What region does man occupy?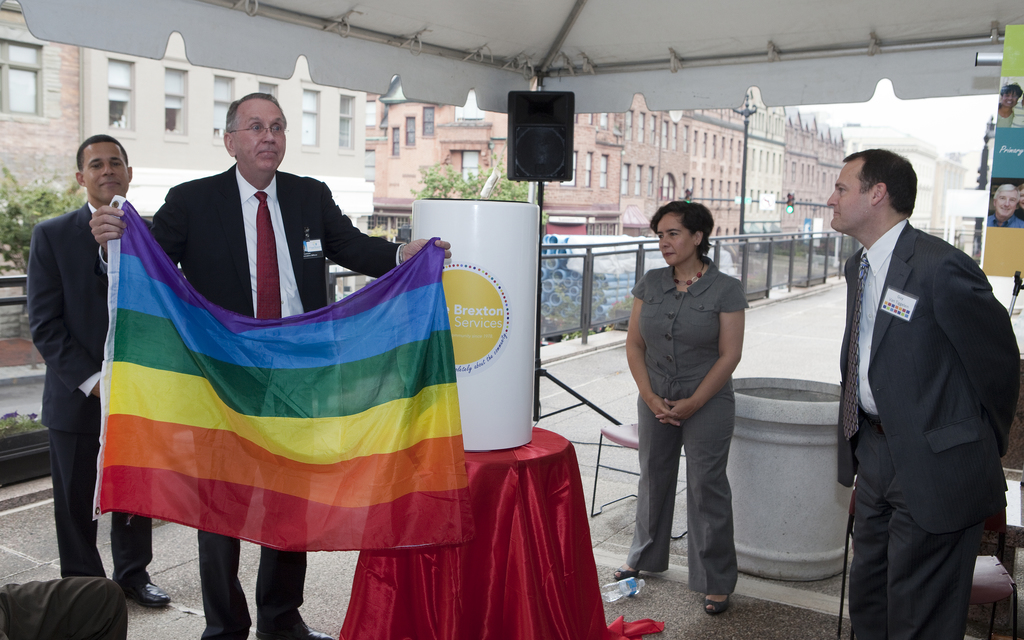
box(989, 183, 1023, 228).
